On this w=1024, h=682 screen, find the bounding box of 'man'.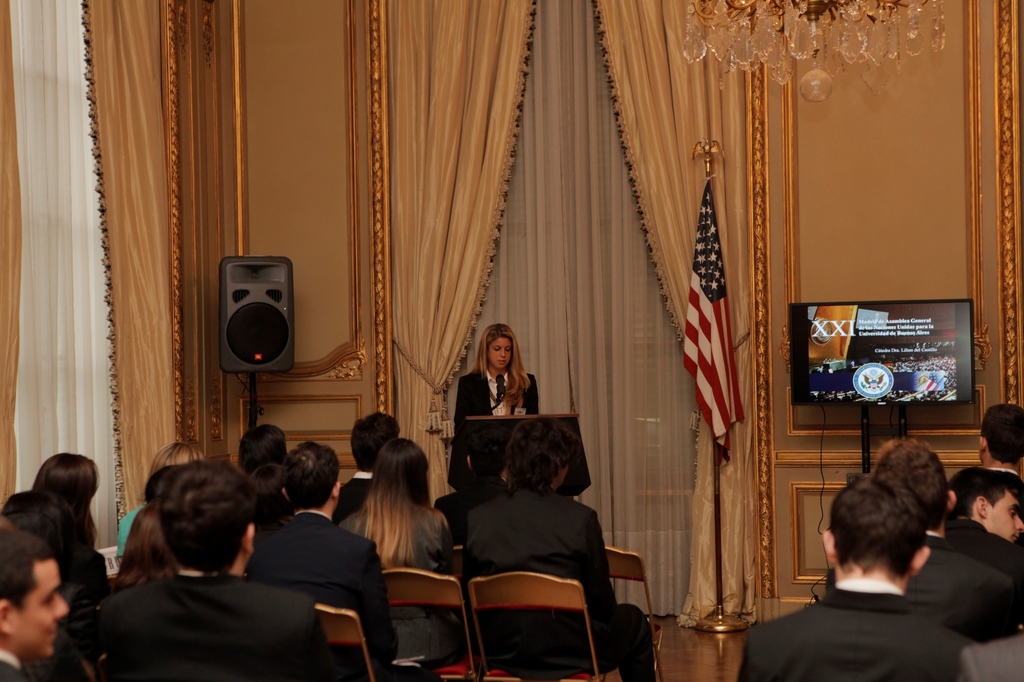
Bounding box: box(230, 423, 291, 472).
